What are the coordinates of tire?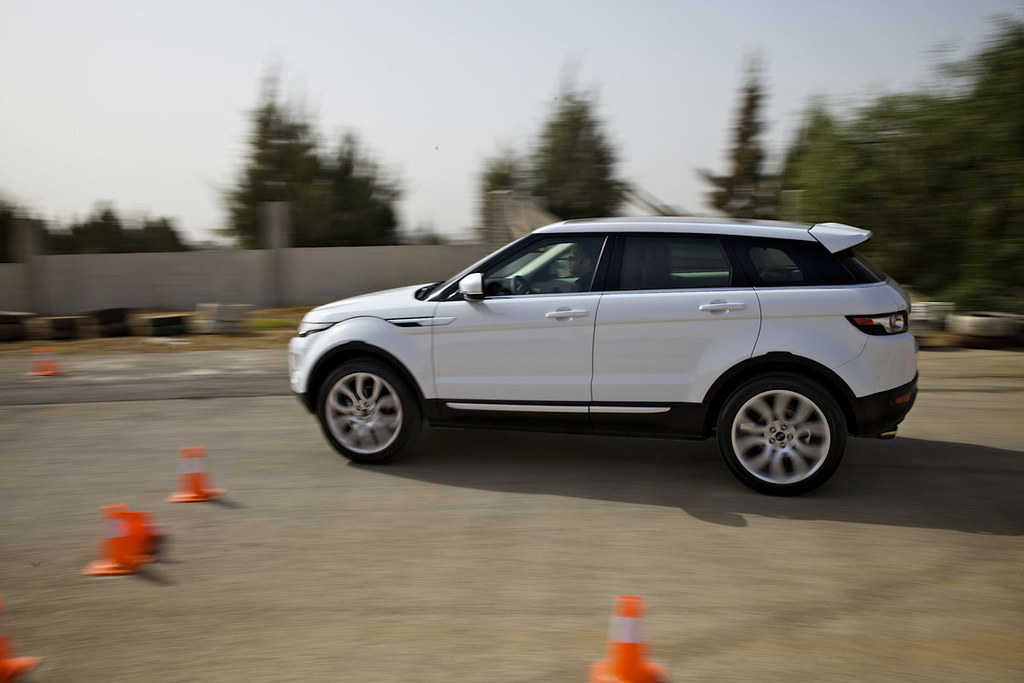
714 370 849 494.
